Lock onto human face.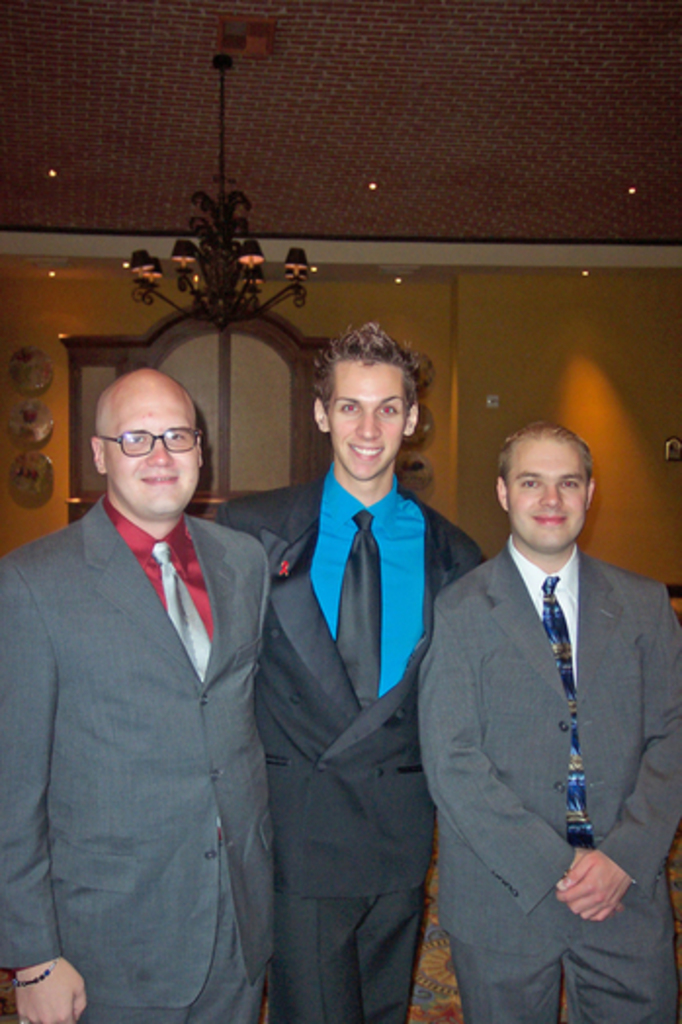
Locked: bbox(324, 362, 410, 483).
